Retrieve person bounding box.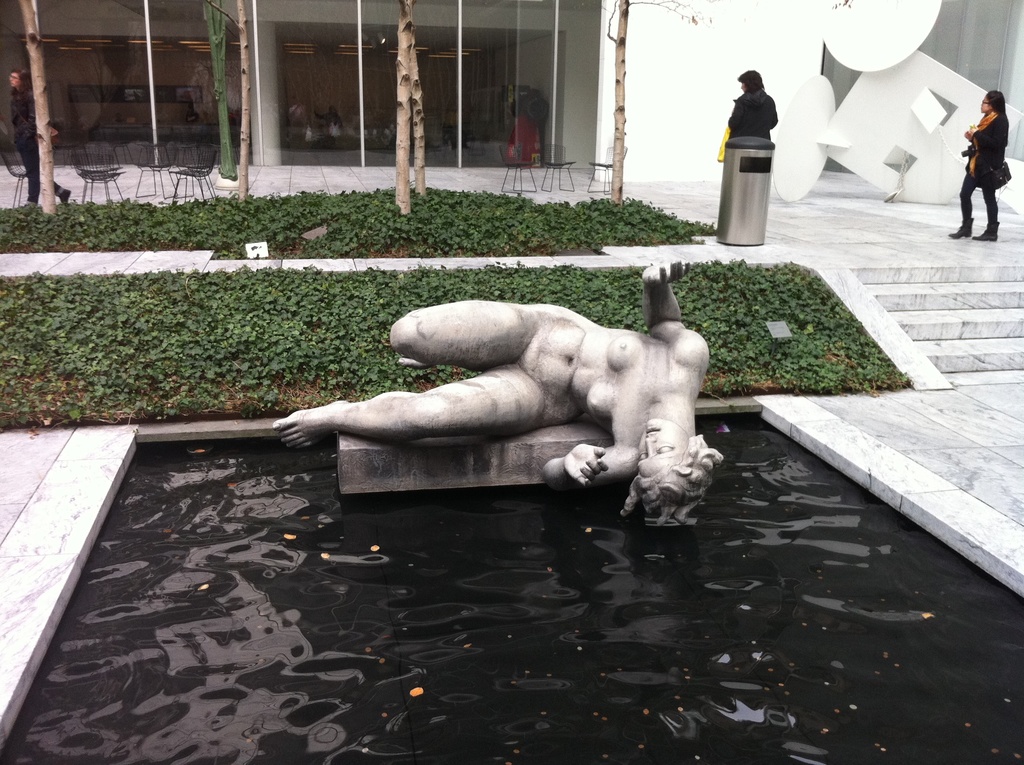
Bounding box: l=4, t=57, r=72, b=206.
